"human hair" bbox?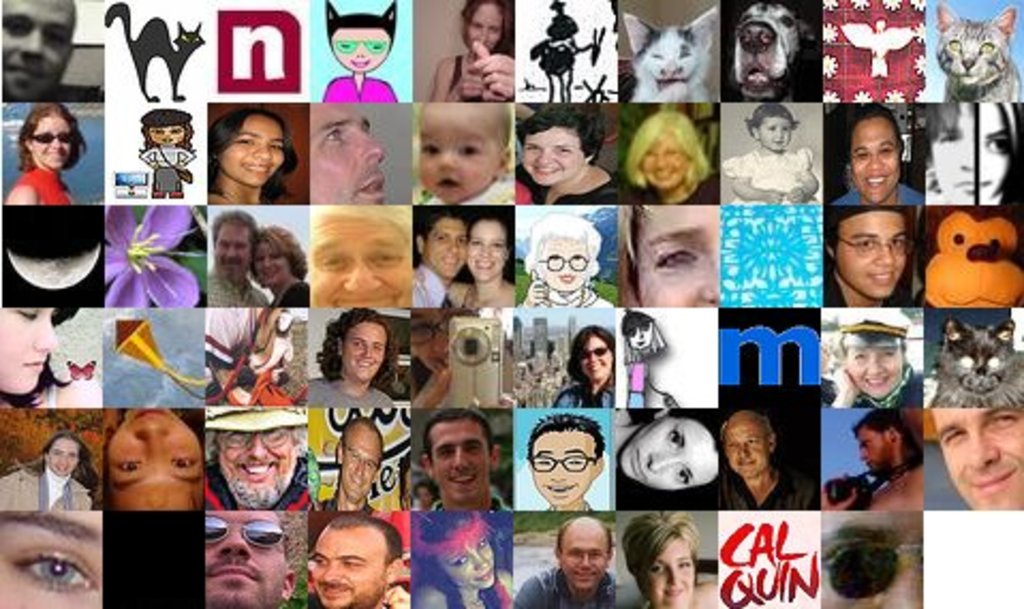
left=524, top=205, right=603, bottom=276
